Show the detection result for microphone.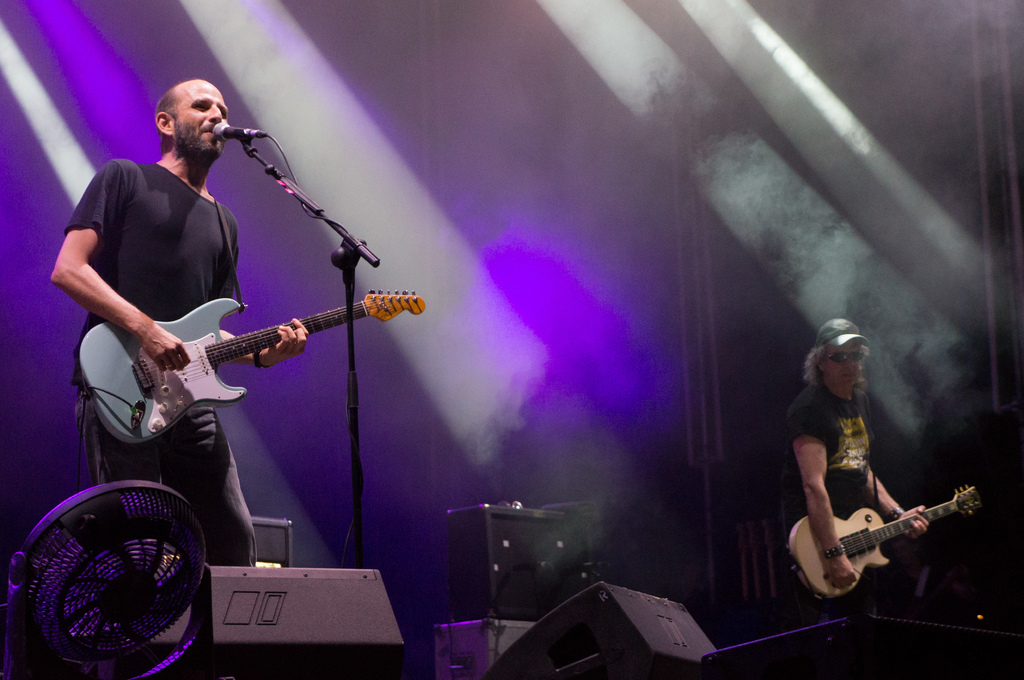
[left=218, top=118, right=252, bottom=141].
